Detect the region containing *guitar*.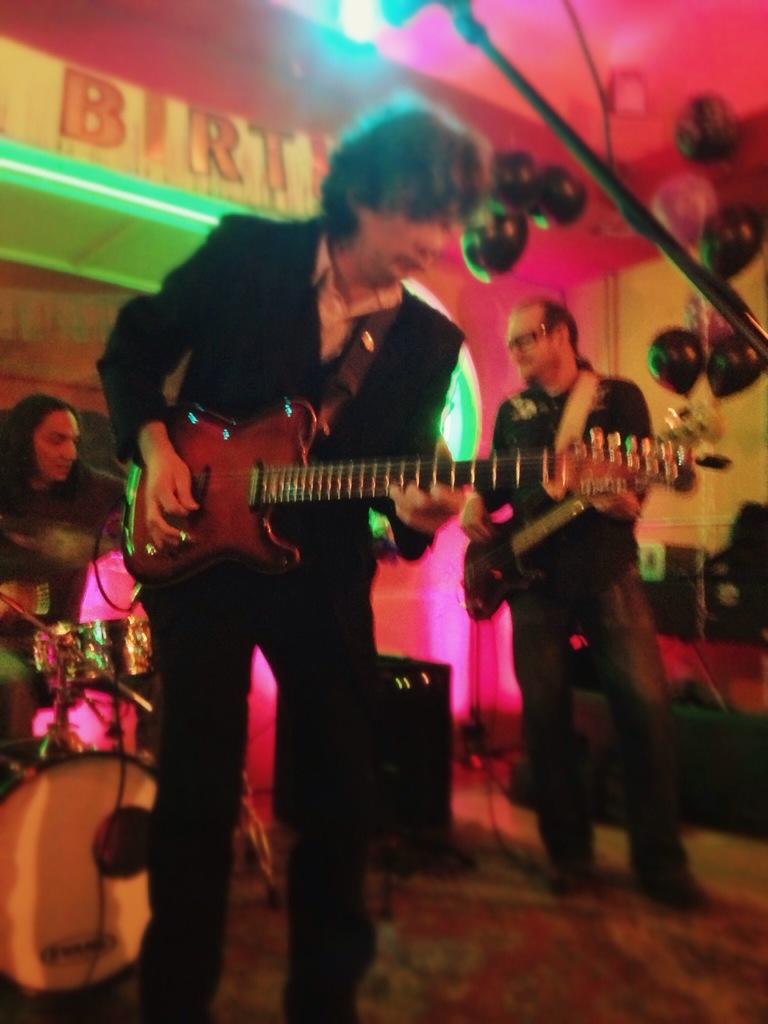
451:402:703:619.
